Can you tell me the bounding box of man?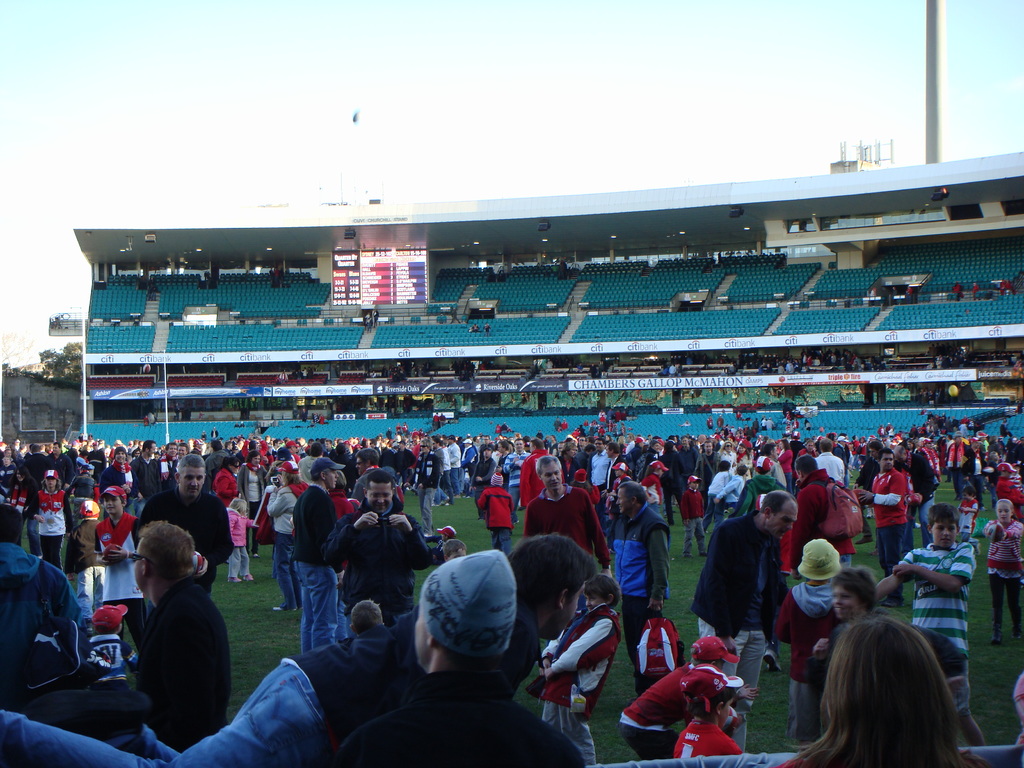
[363, 313, 369, 324].
